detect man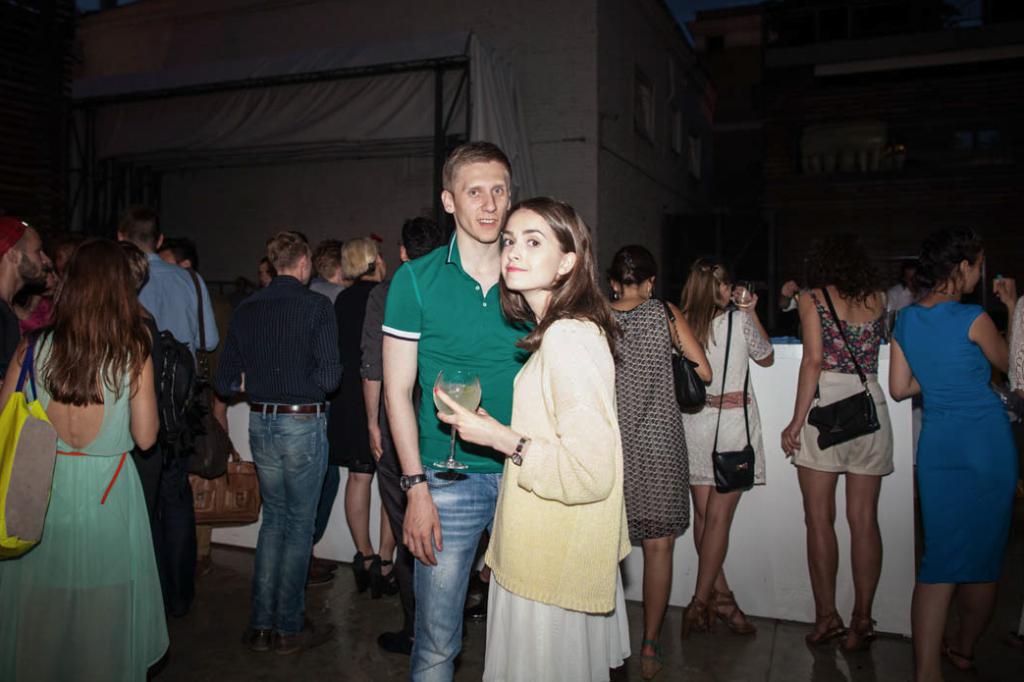
detection(360, 217, 445, 659)
